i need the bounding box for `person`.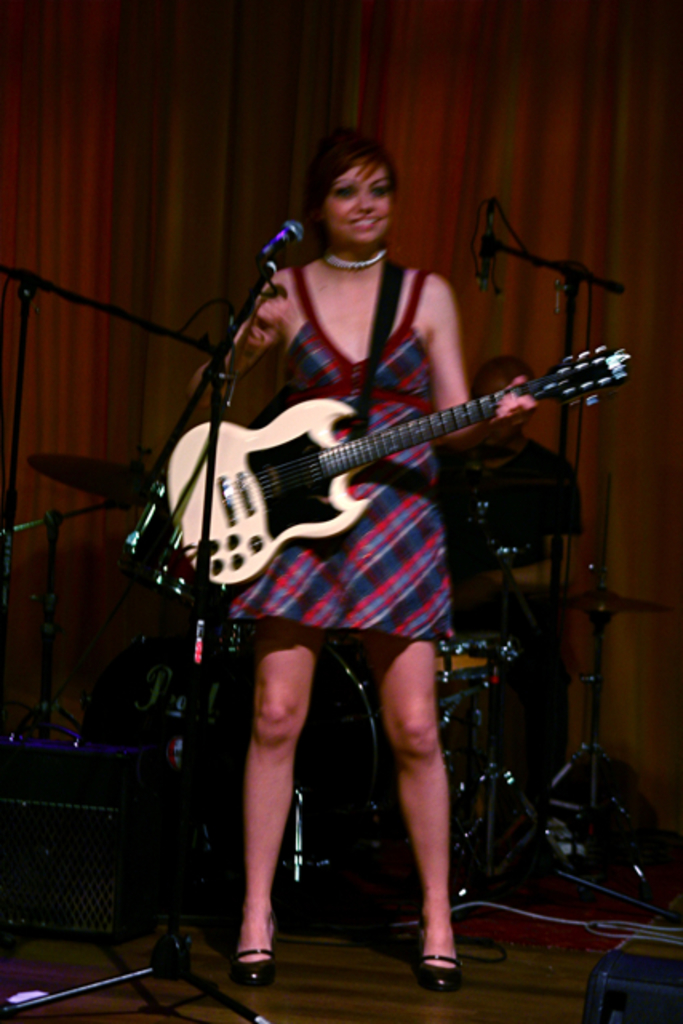
Here it is: bbox=(122, 152, 573, 912).
